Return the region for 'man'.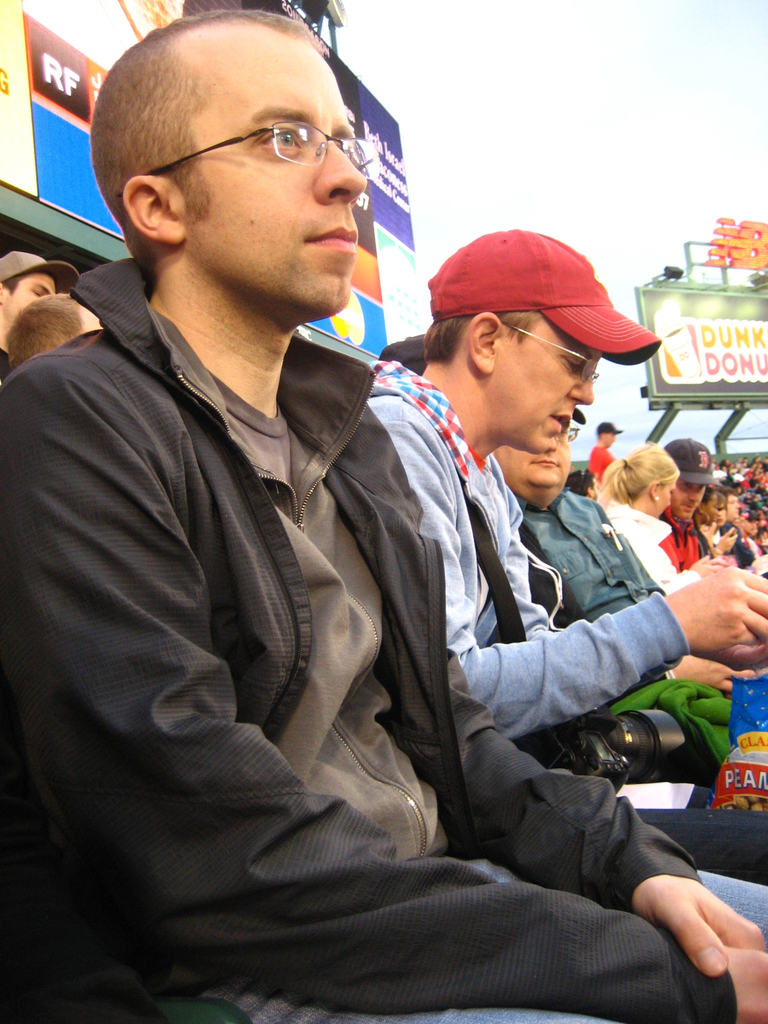
bbox=[364, 227, 767, 935].
